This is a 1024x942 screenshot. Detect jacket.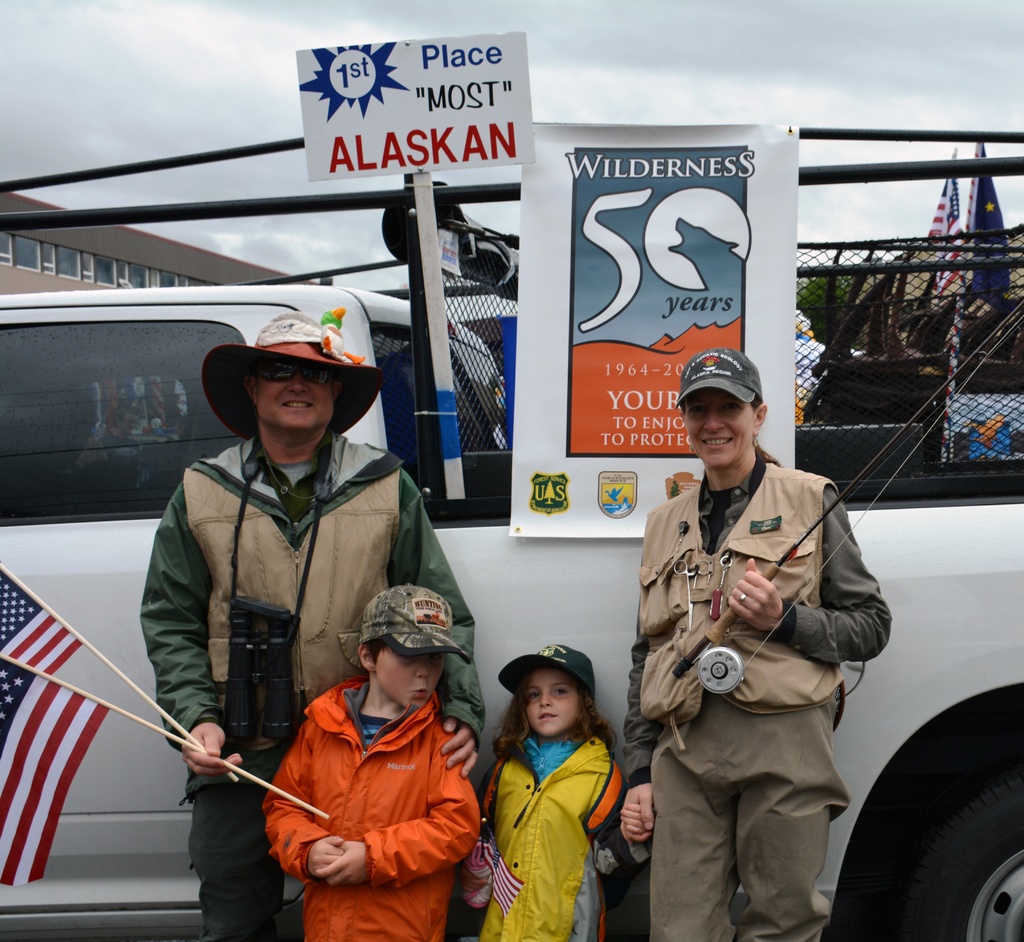
x1=644, y1=458, x2=842, y2=737.
